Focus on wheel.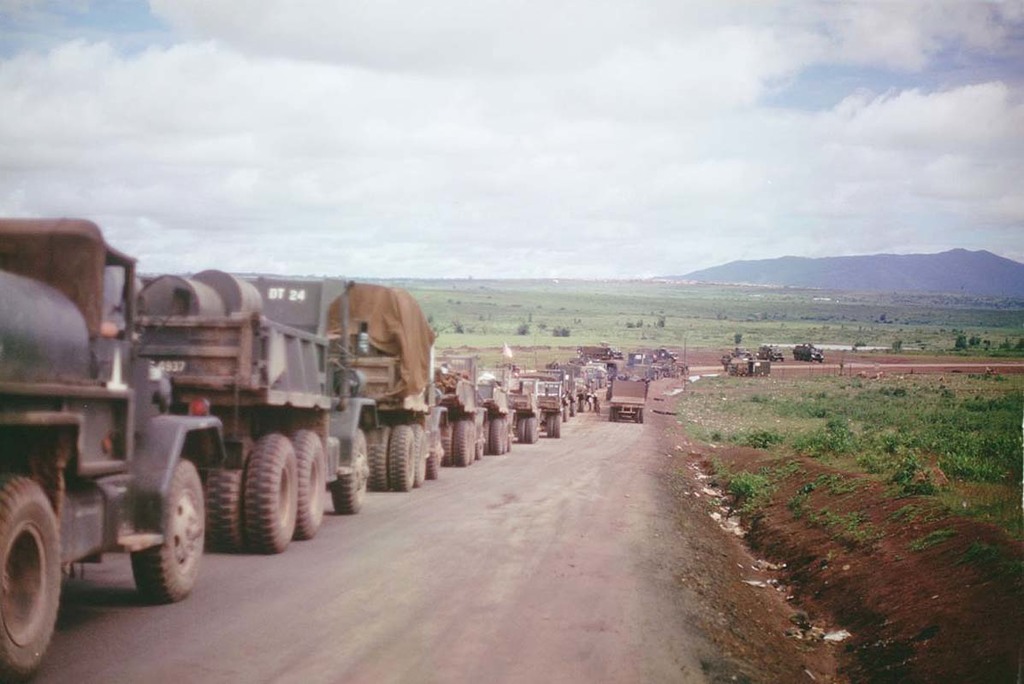
Focused at crop(443, 422, 450, 472).
